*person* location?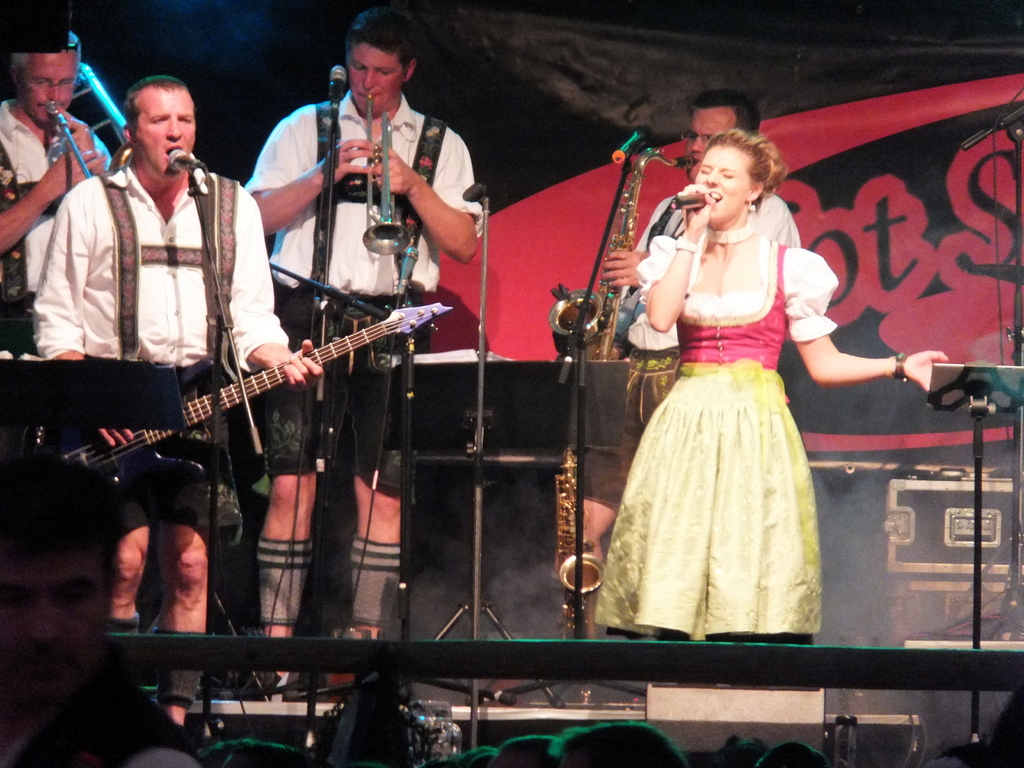
crop(596, 91, 799, 589)
